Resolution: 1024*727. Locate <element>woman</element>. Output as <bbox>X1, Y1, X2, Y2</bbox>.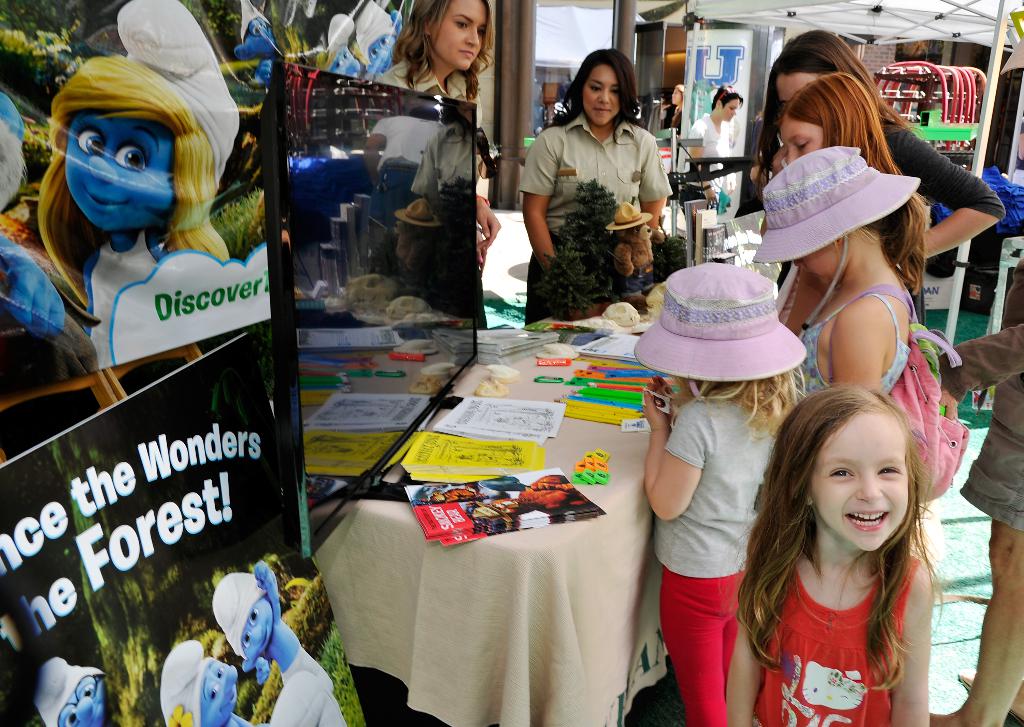
<bbox>516, 44, 682, 323</bbox>.
